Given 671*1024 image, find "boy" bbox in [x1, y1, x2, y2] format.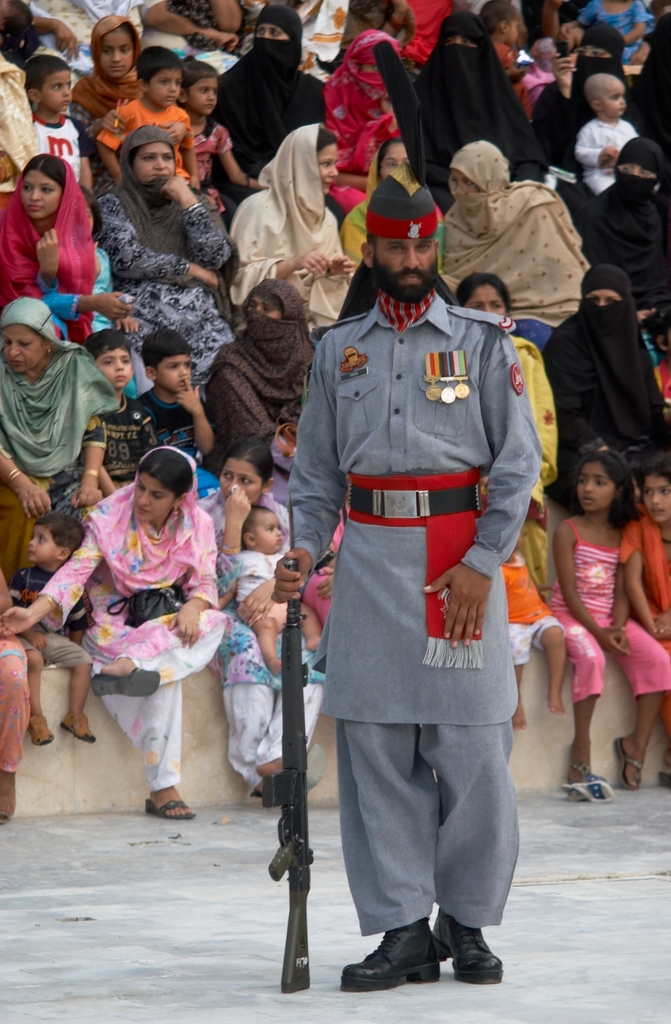
[79, 328, 161, 494].
